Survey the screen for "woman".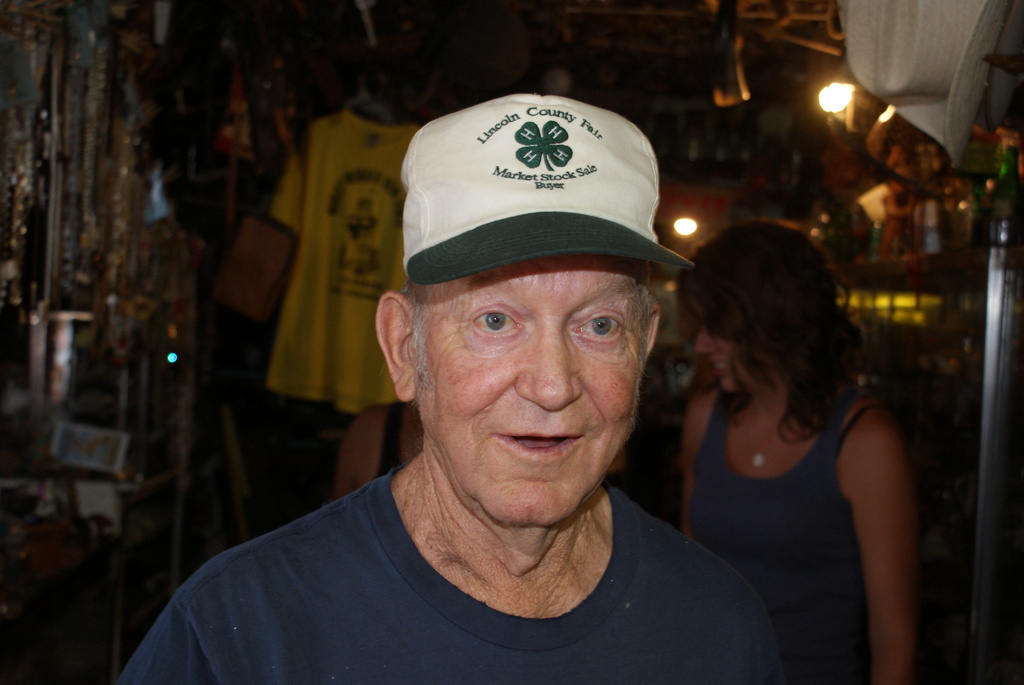
Survey found: bbox=(682, 227, 928, 684).
